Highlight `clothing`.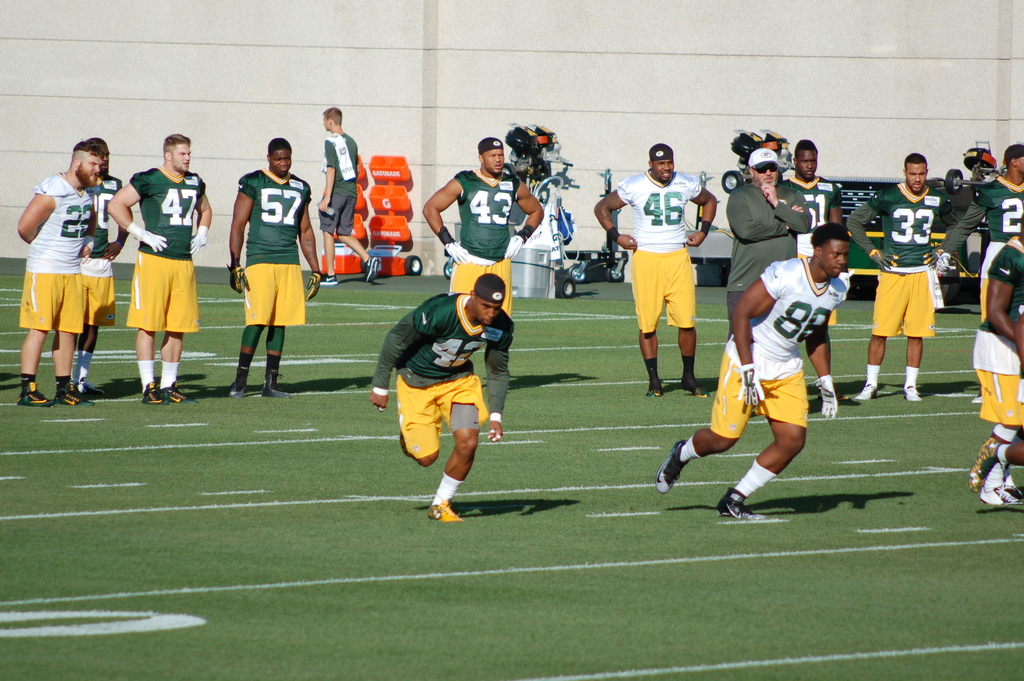
Highlighted region: 724:178:815:338.
